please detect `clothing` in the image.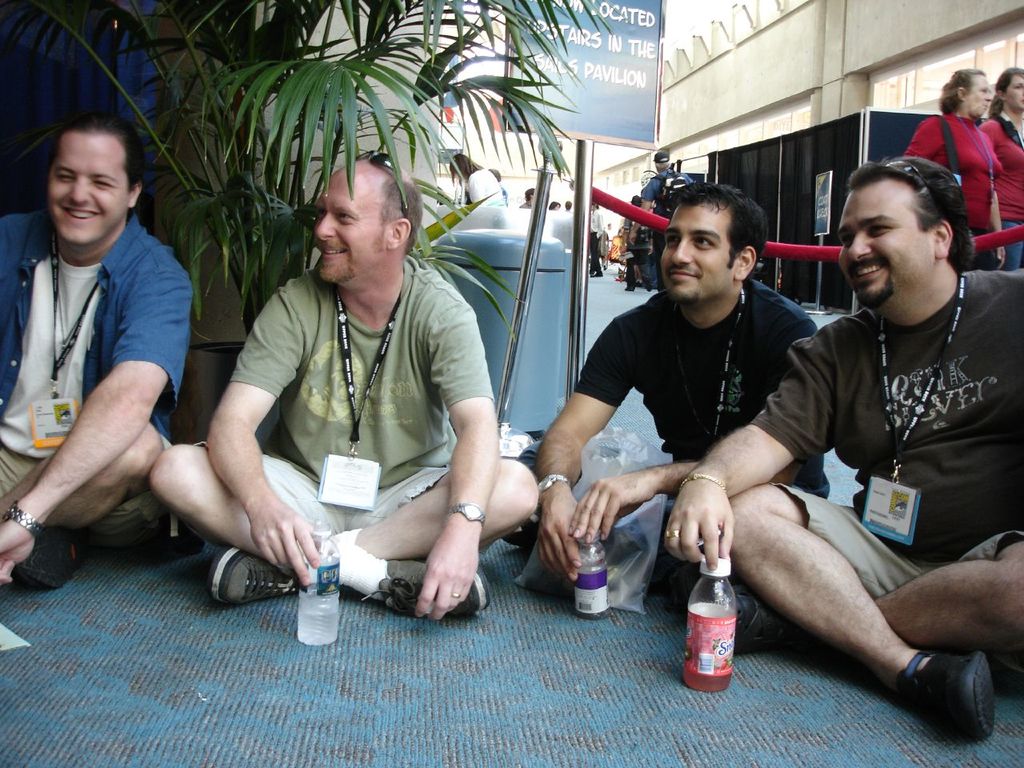
903,113,999,273.
